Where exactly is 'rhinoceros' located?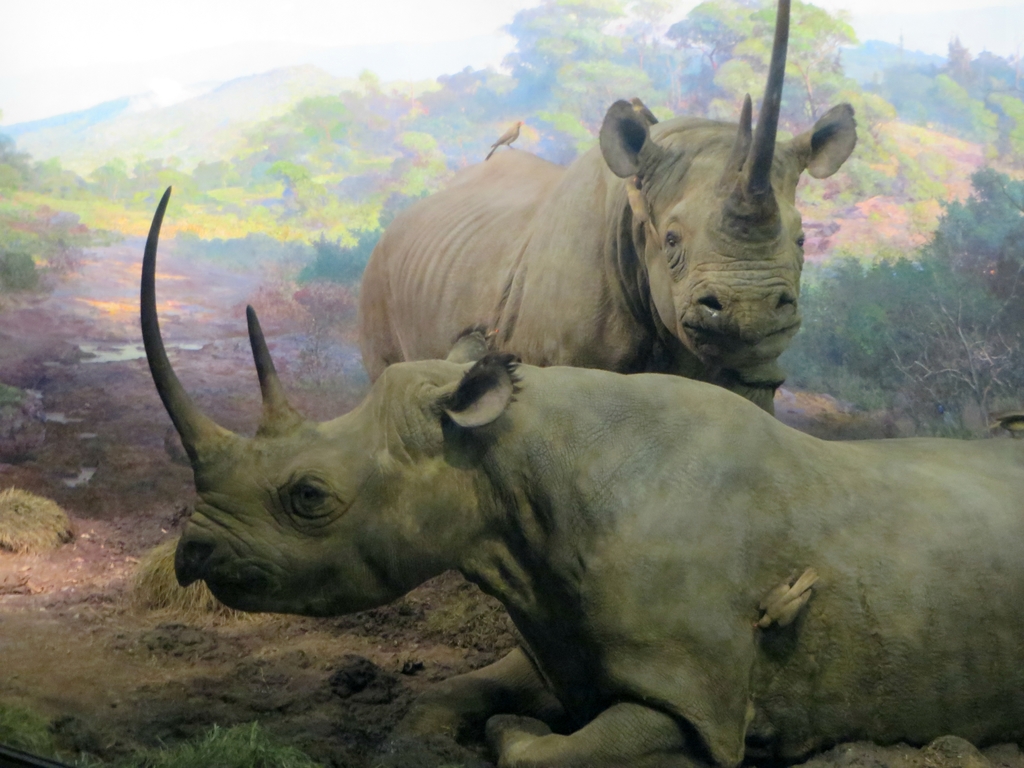
Its bounding box is (358, 0, 857, 426).
